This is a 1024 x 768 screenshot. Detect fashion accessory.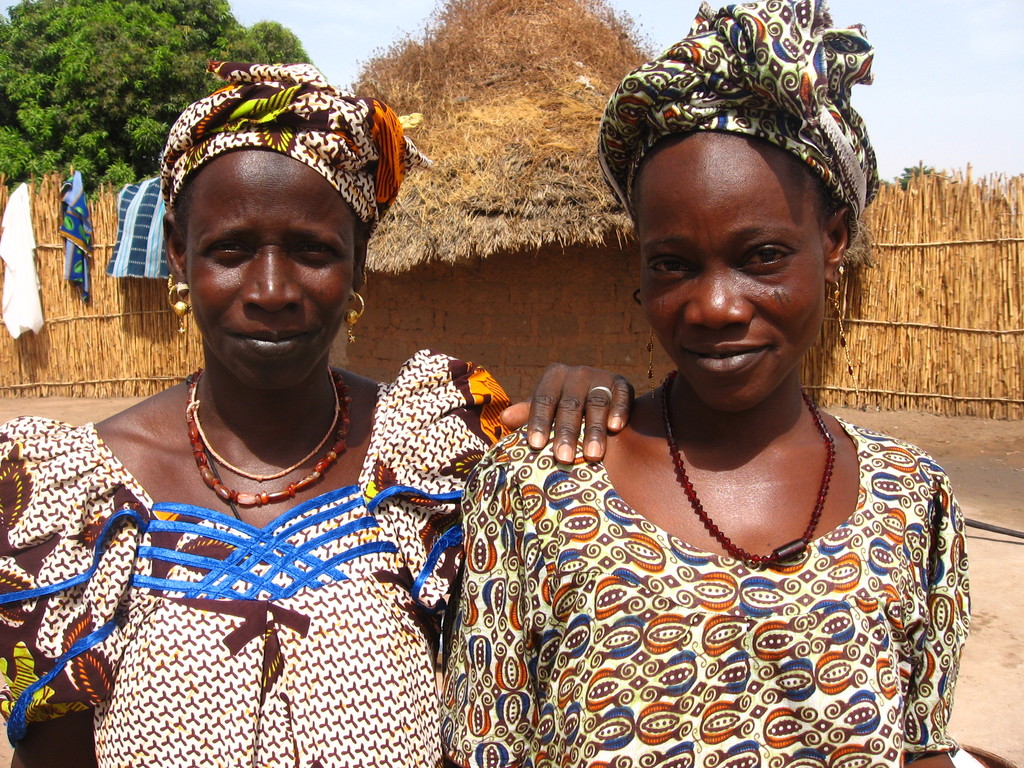
x1=186 y1=369 x2=337 y2=483.
